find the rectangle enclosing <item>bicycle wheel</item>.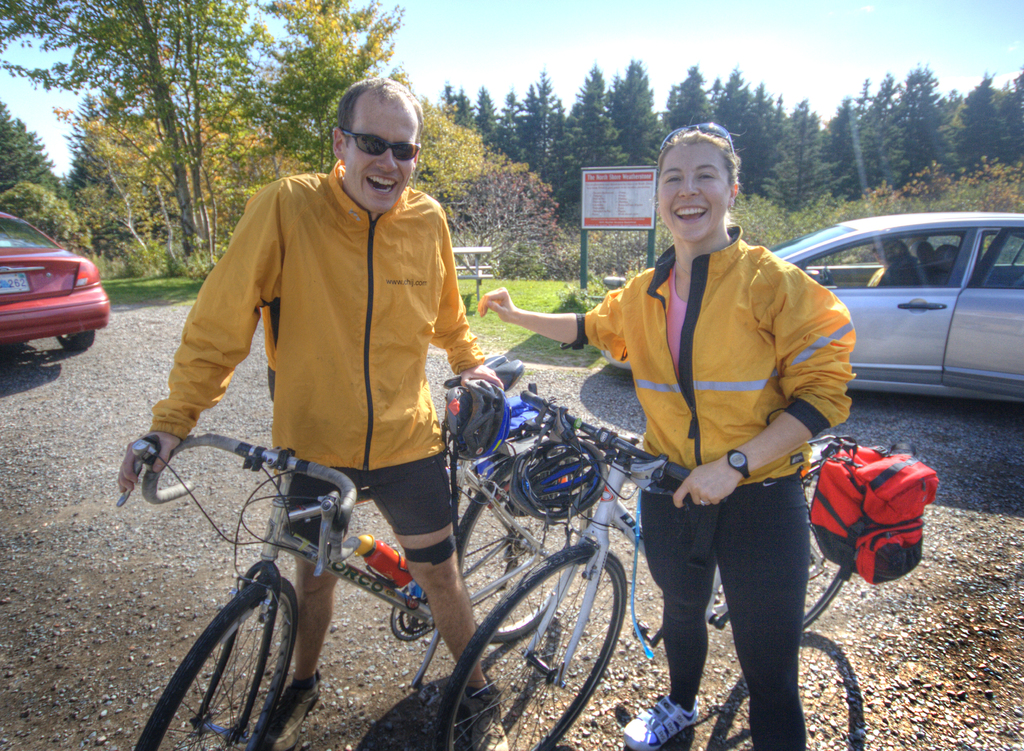
locate(439, 537, 627, 750).
